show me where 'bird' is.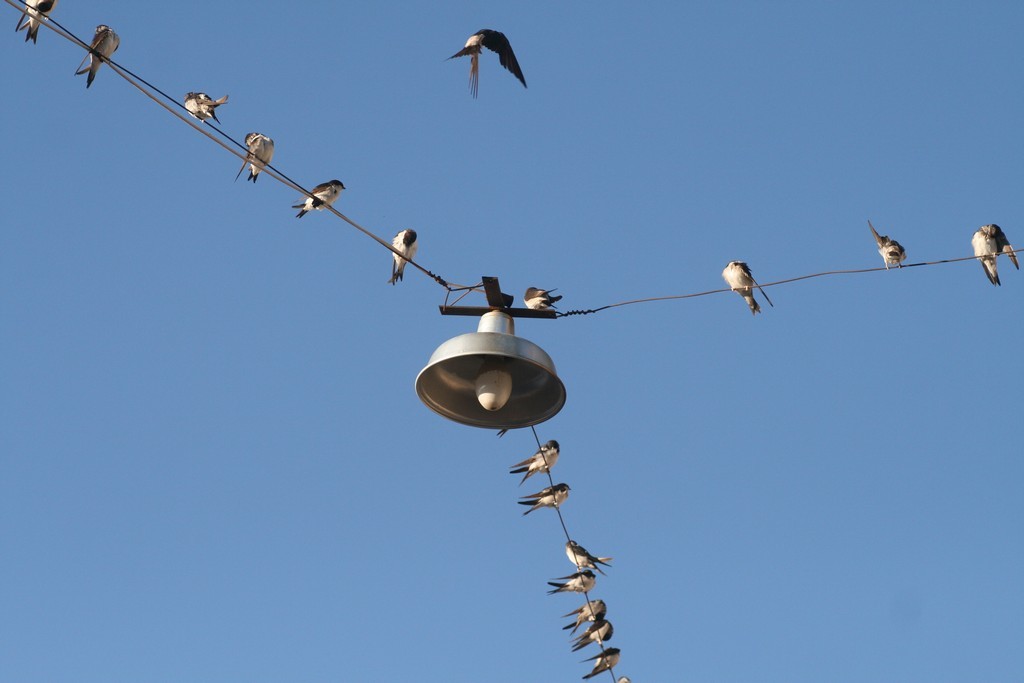
'bird' is at x1=521 y1=282 x2=567 y2=324.
